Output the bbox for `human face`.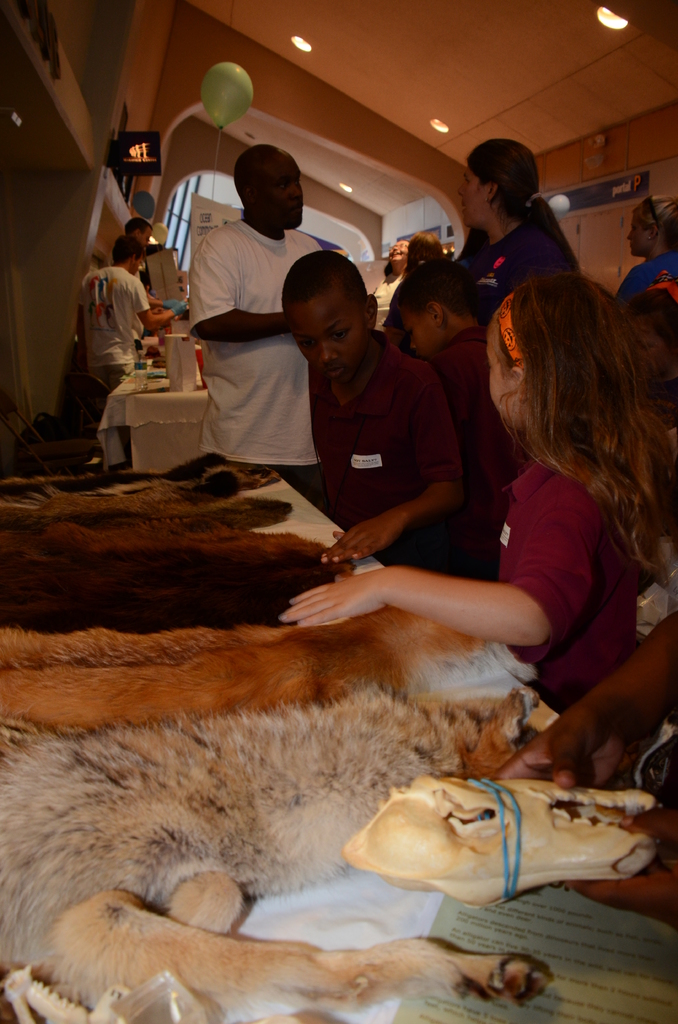
bbox=(487, 328, 513, 428).
